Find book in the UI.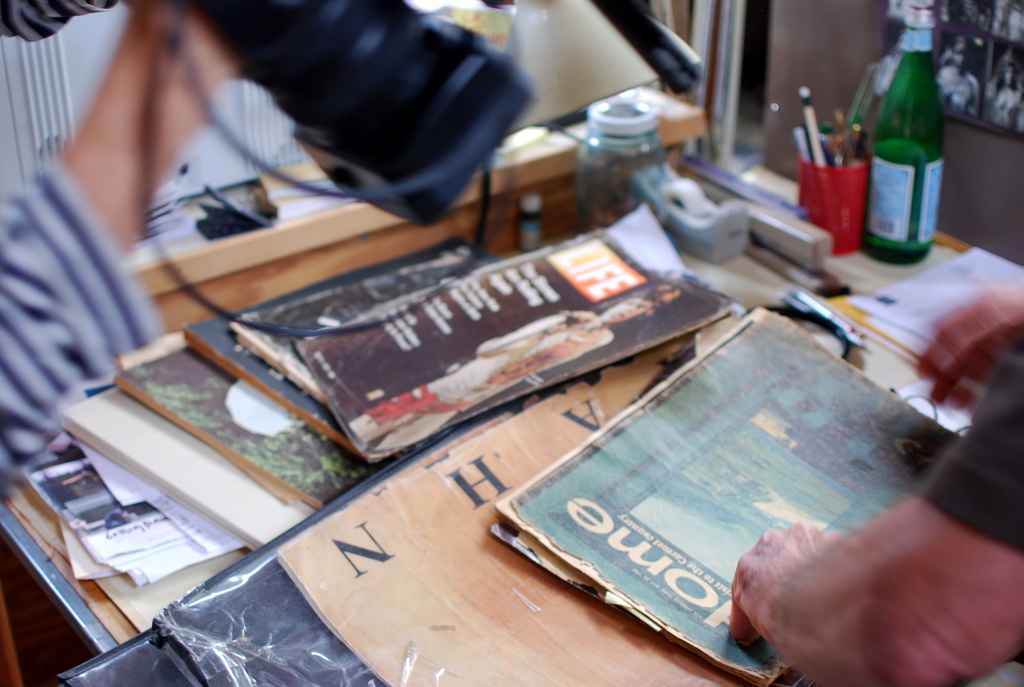
UI element at x1=273 y1=328 x2=745 y2=686.
